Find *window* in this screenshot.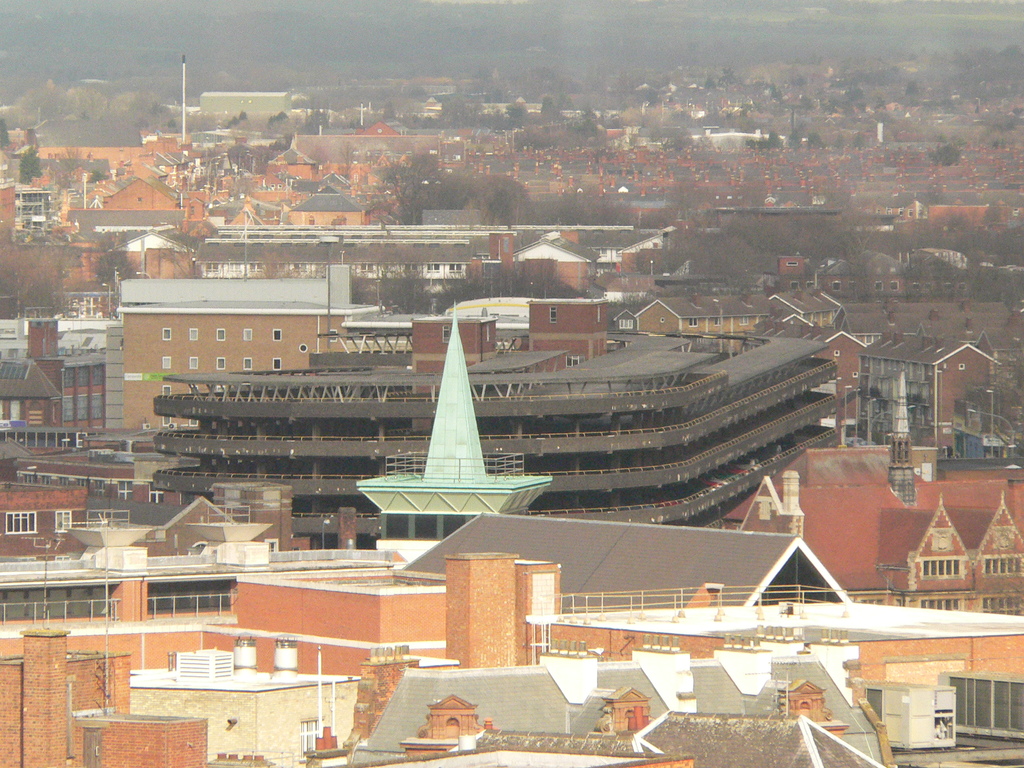
The bounding box for *window* is (x1=272, y1=266, x2=285, y2=271).
